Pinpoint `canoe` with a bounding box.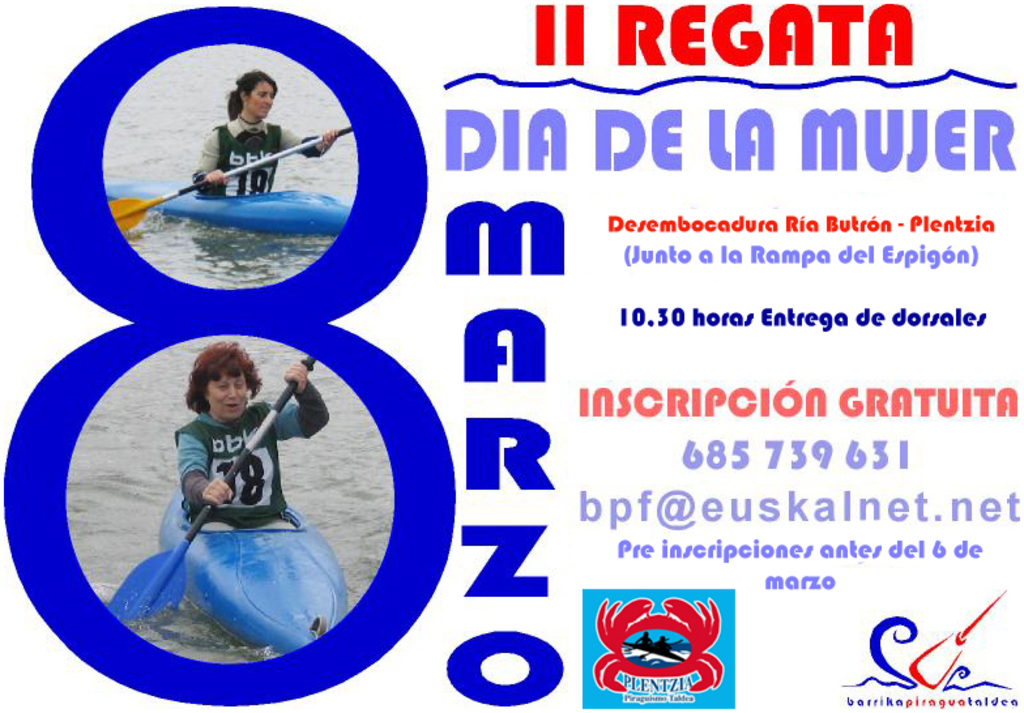
rect(158, 482, 349, 653).
